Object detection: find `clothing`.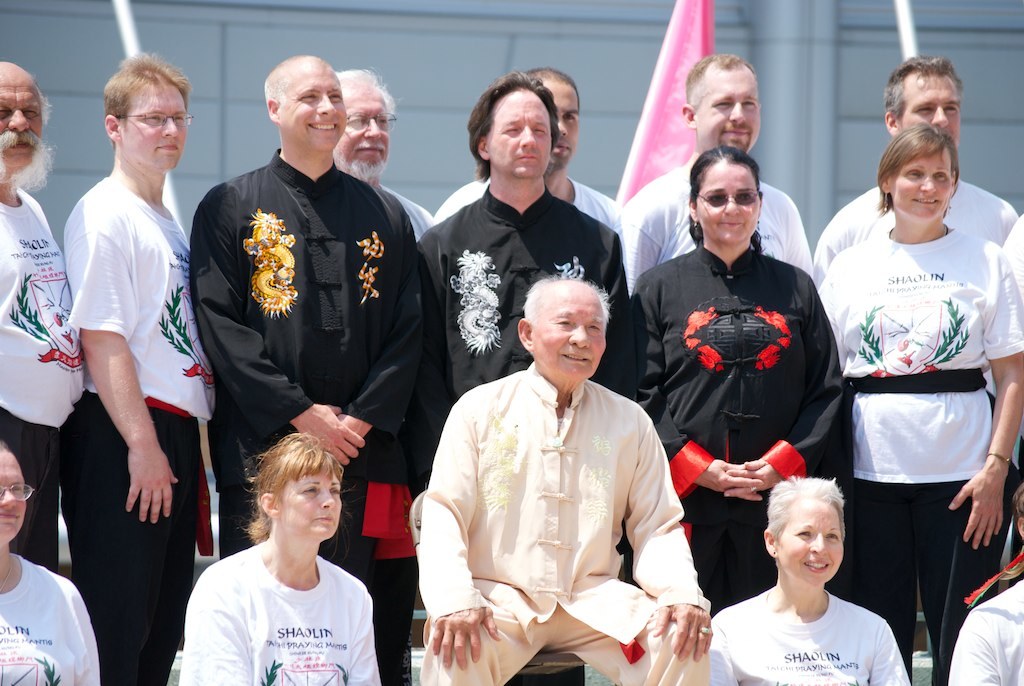
box=[181, 148, 426, 676].
